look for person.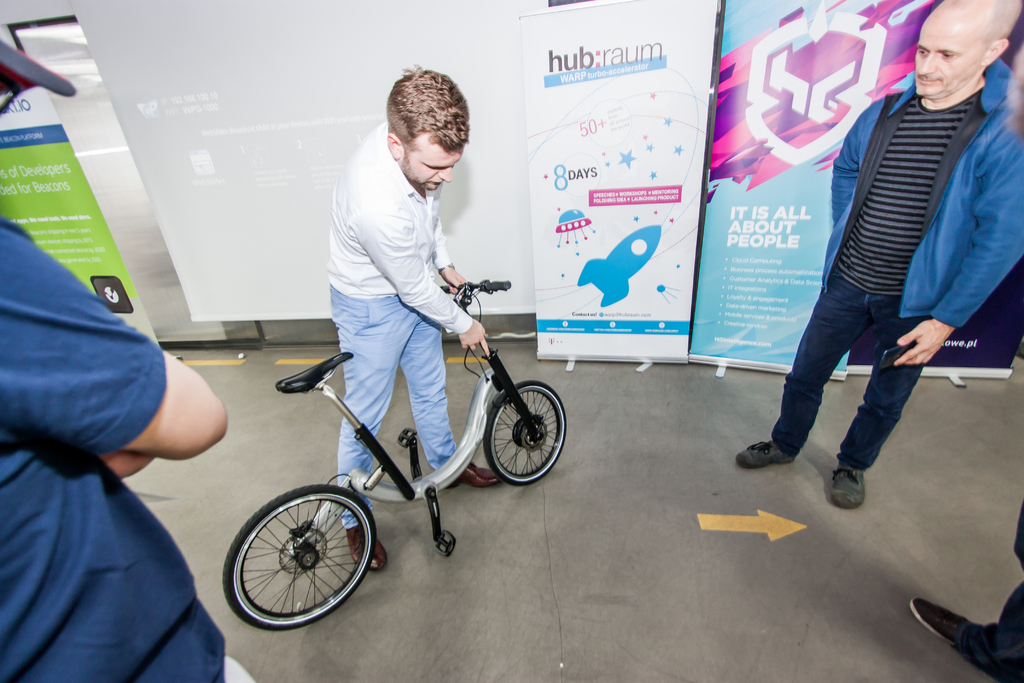
Found: <box>737,0,1023,508</box>.
